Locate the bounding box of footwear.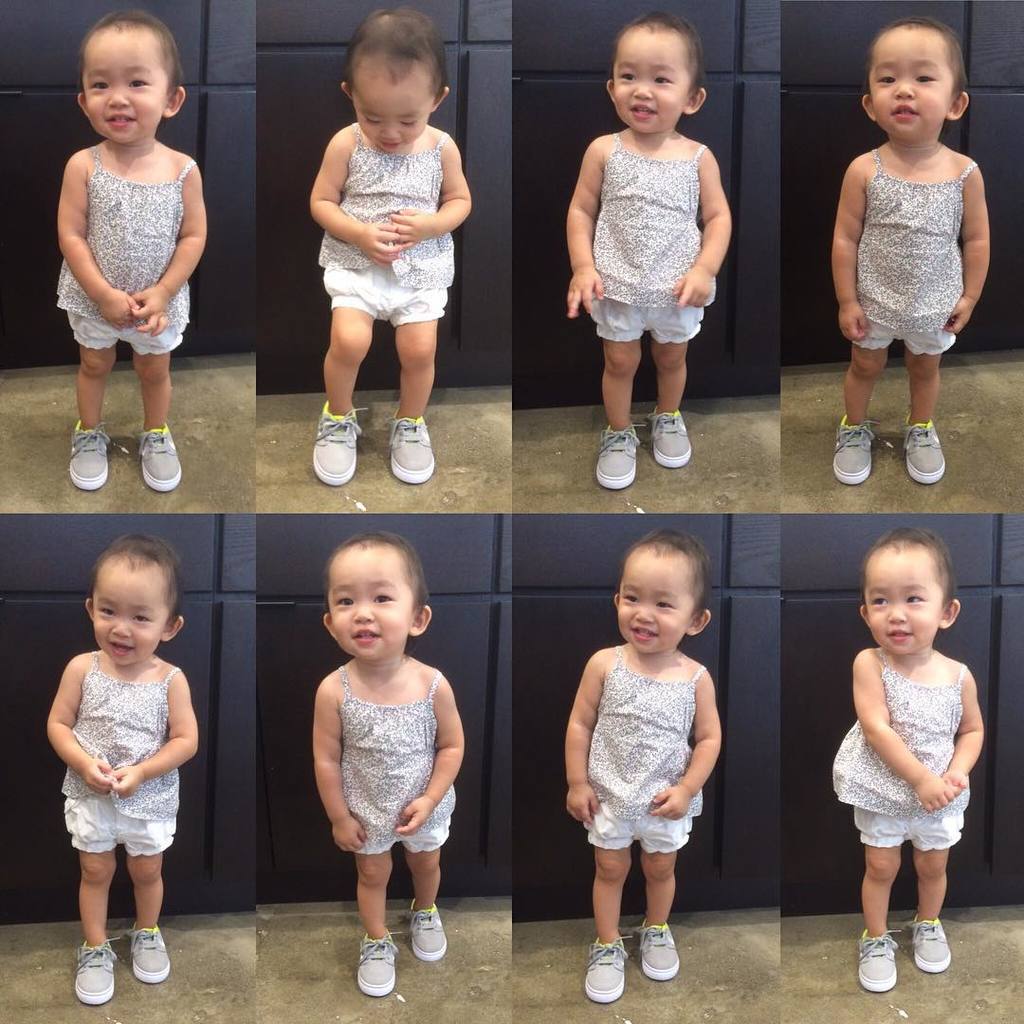
Bounding box: x1=903 y1=419 x2=946 y2=483.
